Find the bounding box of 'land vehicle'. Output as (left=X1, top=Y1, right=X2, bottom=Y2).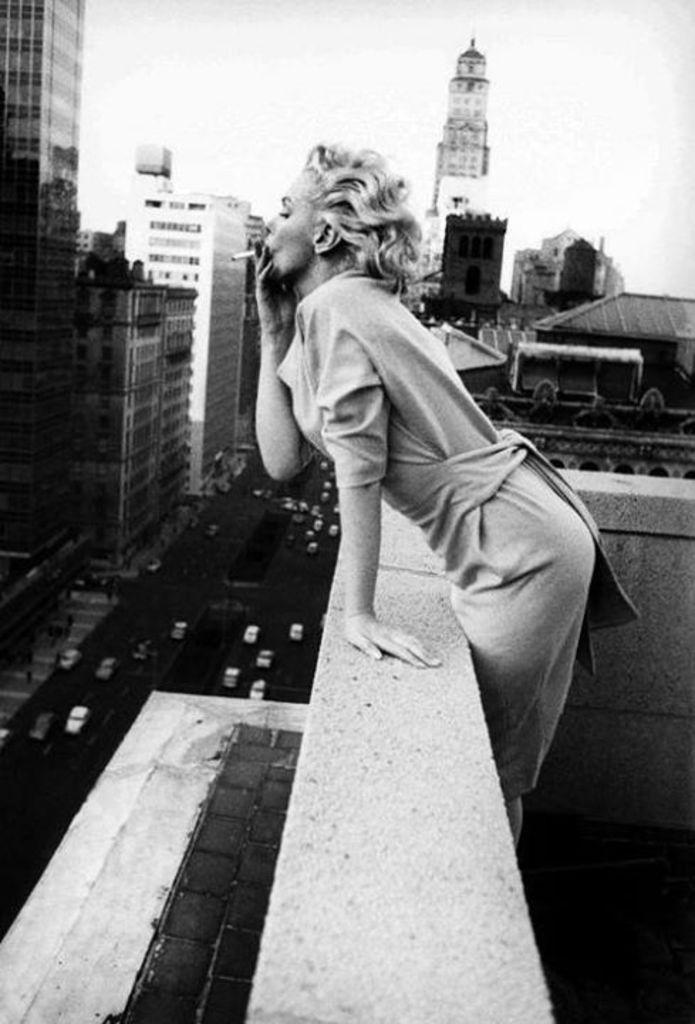
(left=131, top=636, right=151, bottom=663).
